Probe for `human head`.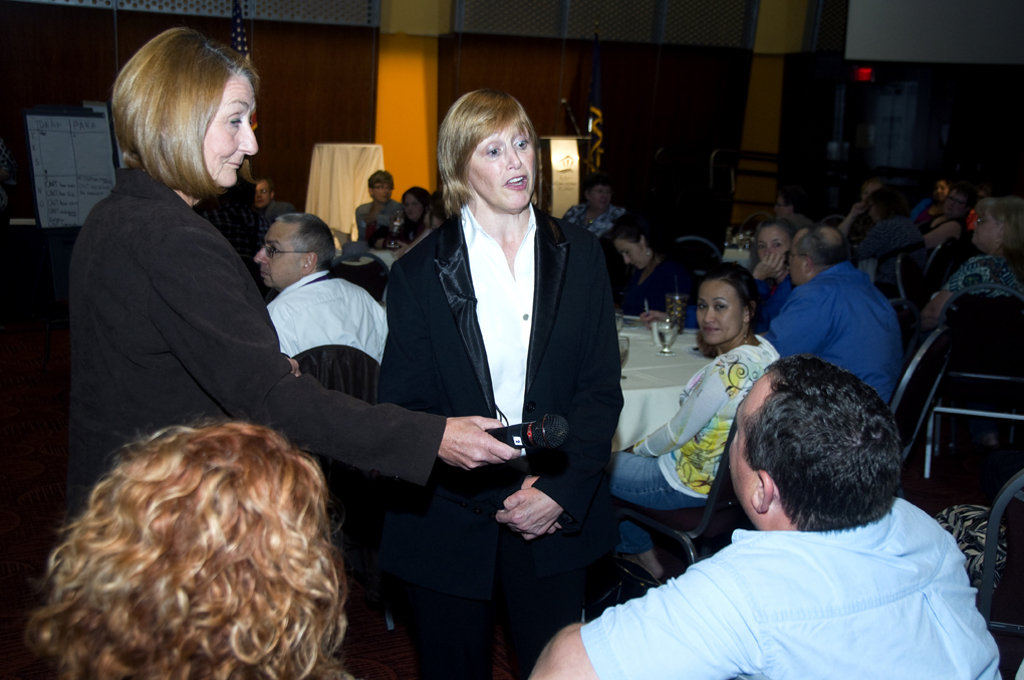
Probe result: x1=363, y1=172, x2=394, y2=206.
